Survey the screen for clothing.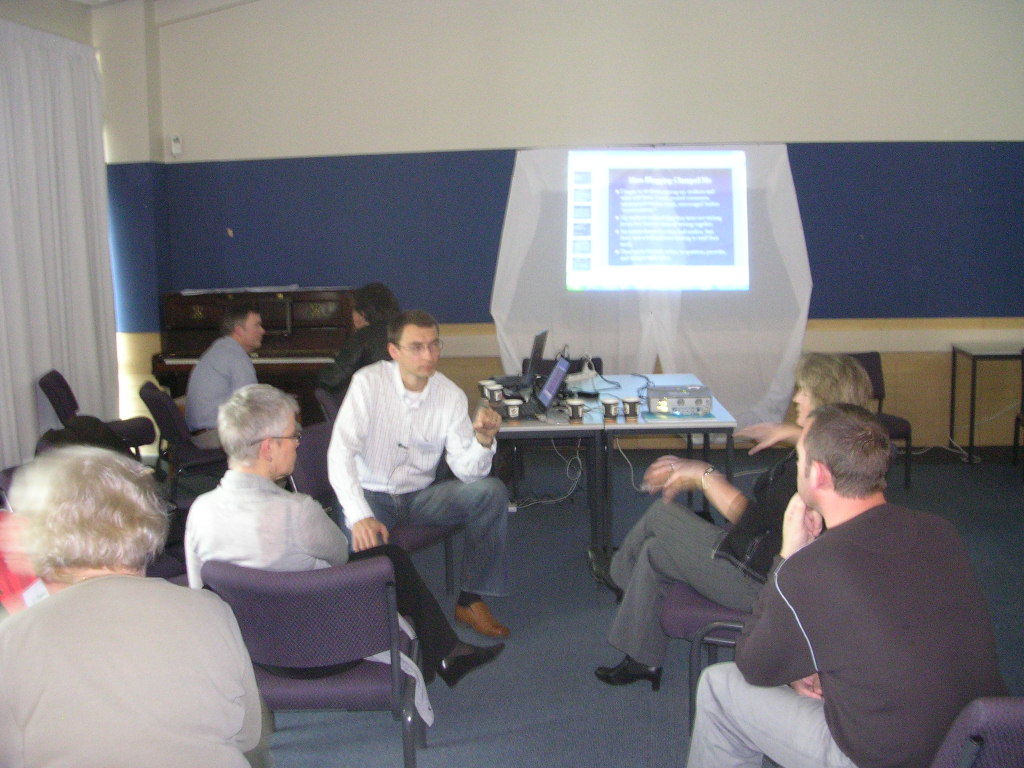
Survey found: crop(606, 435, 834, 669).
